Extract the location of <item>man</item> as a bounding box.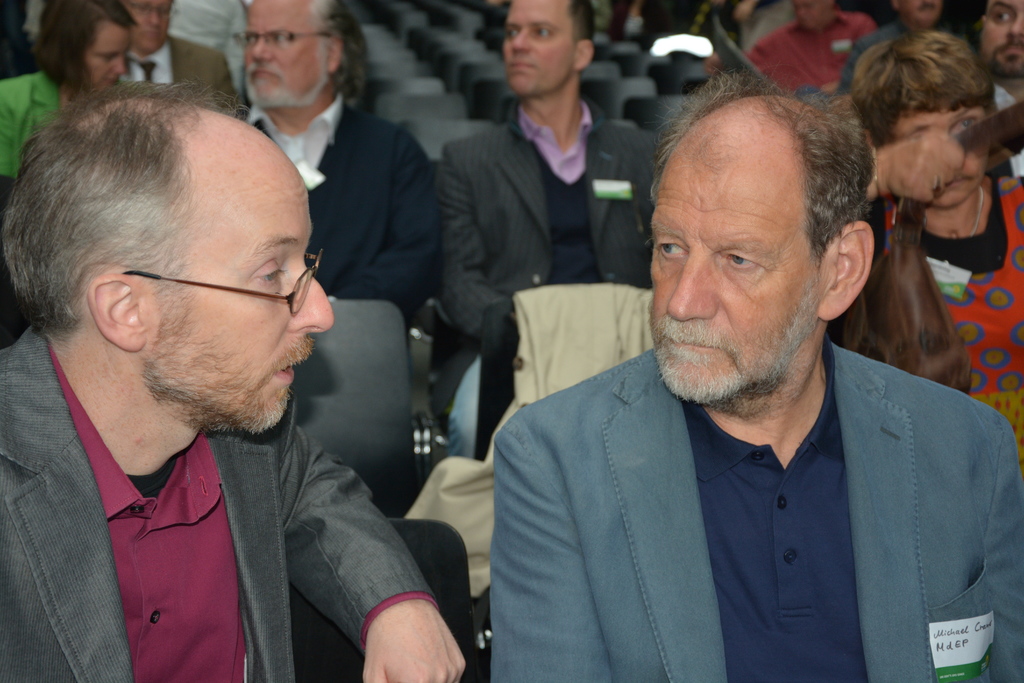
x1=442 y1=0 x2=657 y2=459.
